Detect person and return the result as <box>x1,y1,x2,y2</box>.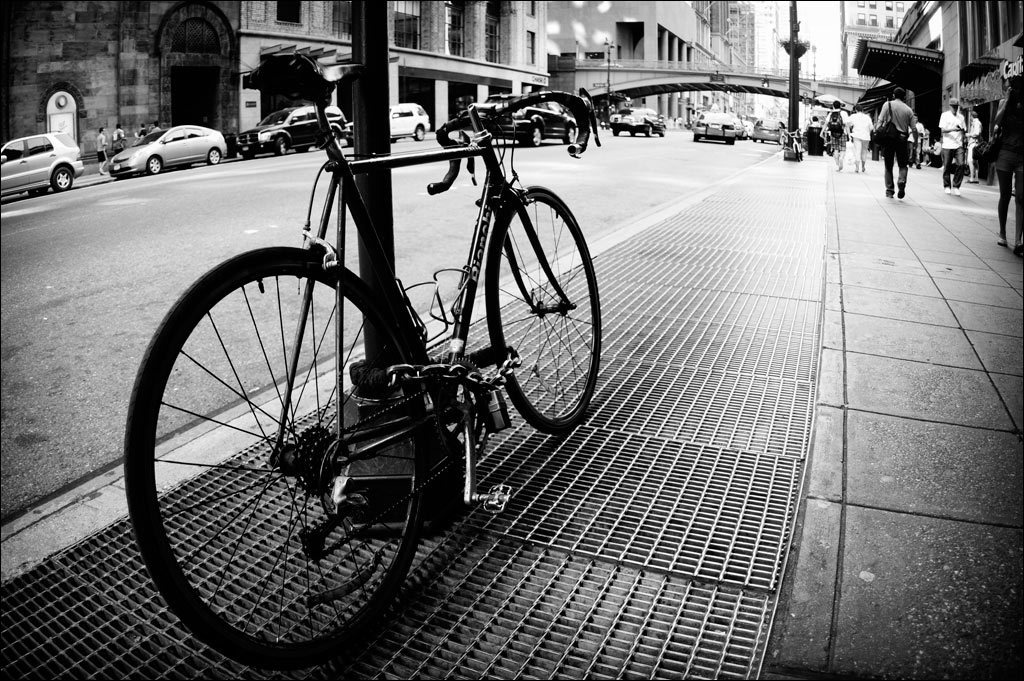
<box>990,78,1023,257</box>.
